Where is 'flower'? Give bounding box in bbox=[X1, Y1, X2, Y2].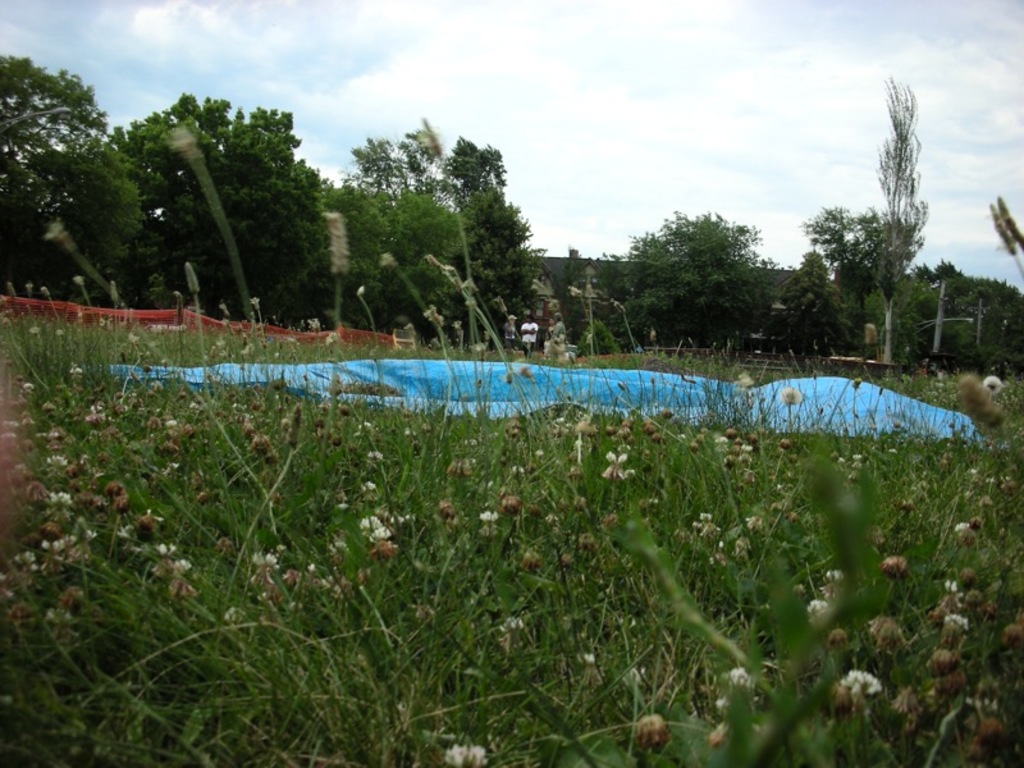
bbox=[567, 649, 599, 669].
